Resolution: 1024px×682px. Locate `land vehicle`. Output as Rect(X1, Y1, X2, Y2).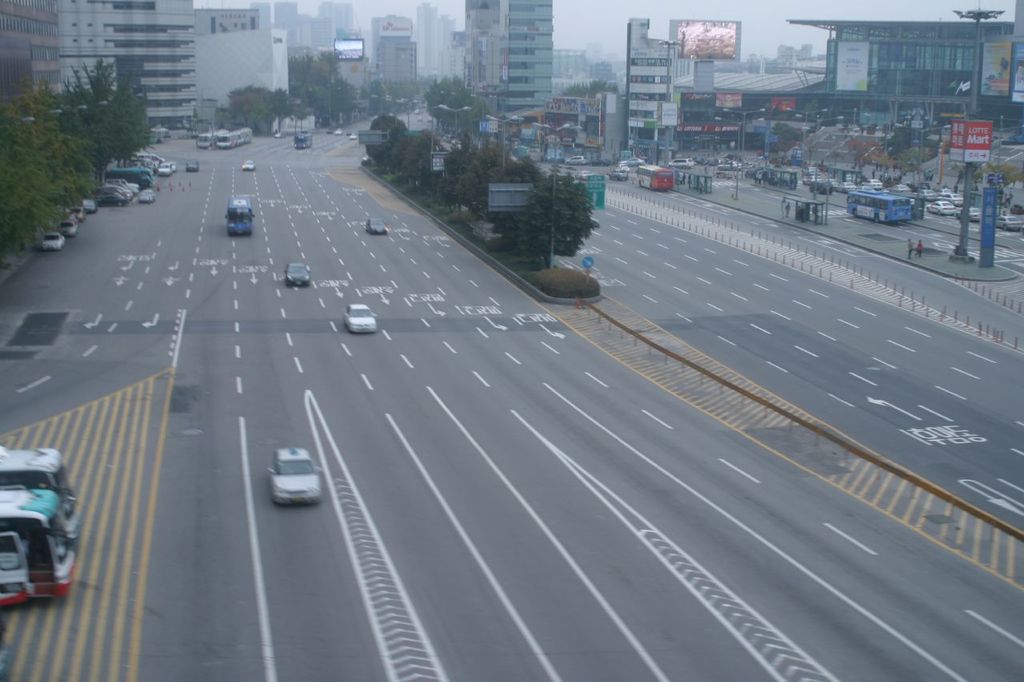
Rect(122, 150, 165, 176).
